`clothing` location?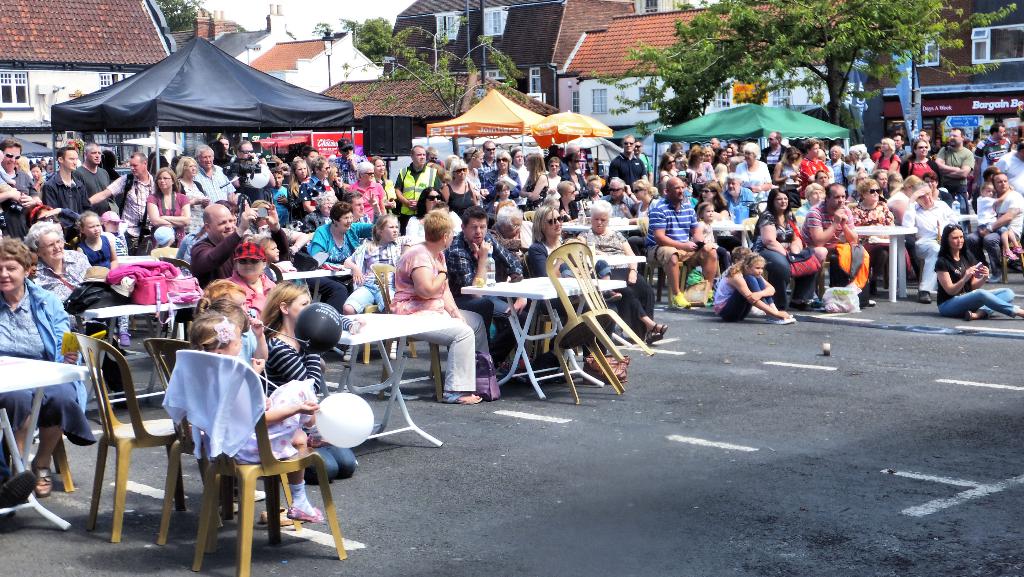
BBox(265, 334, 360, 480)
